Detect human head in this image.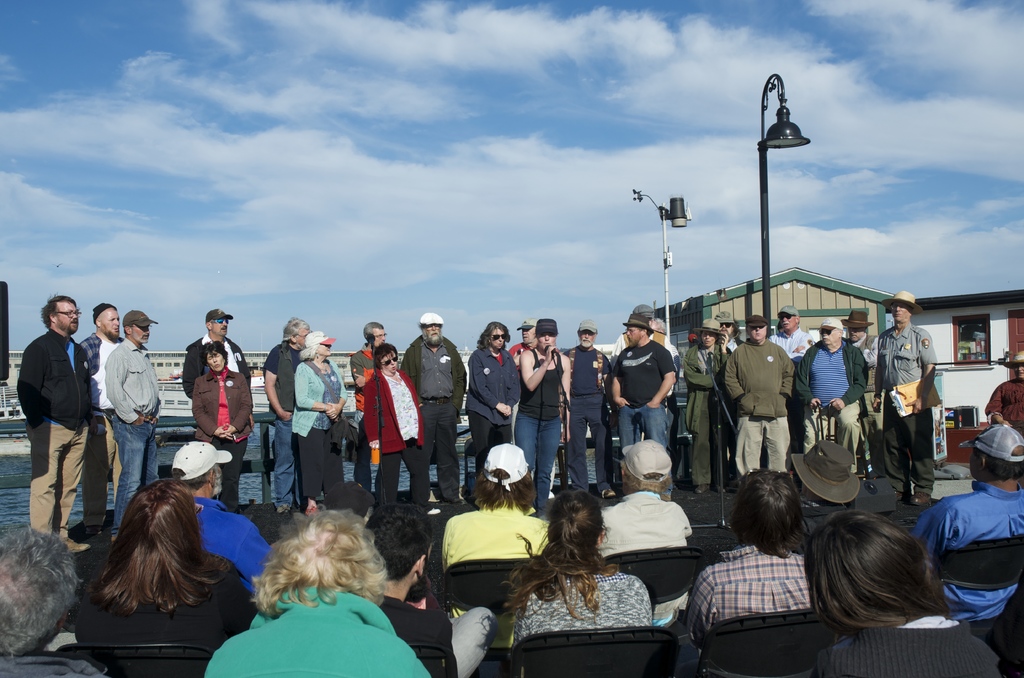
Detection: <region>0, 527, 86, 658</region>.
